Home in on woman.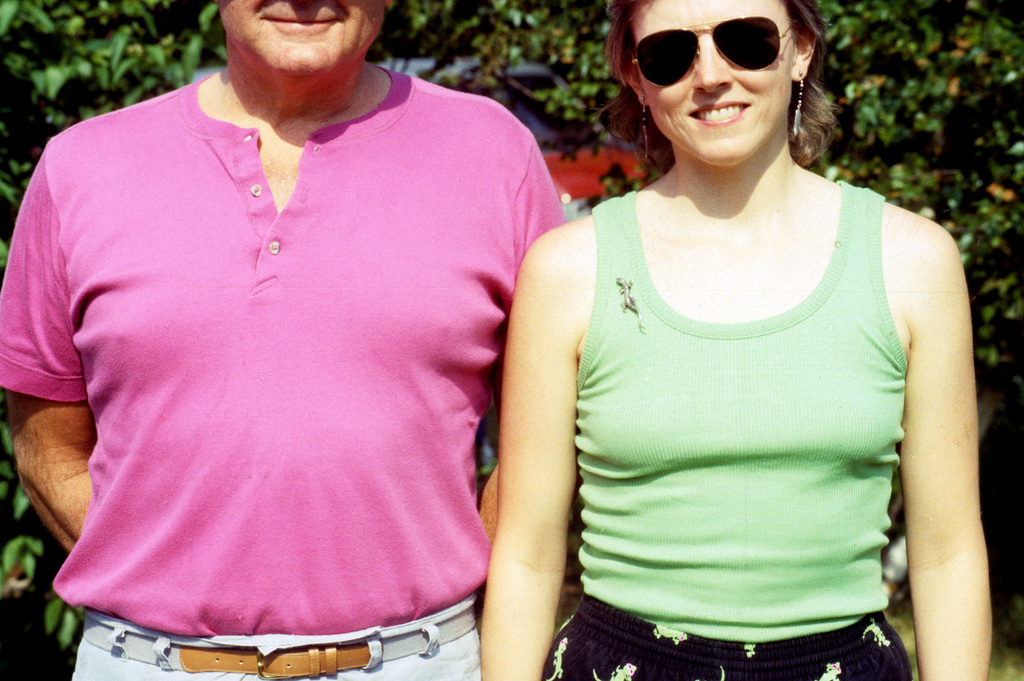
Homed in at <region>463, 0, 984, 660</region>.
